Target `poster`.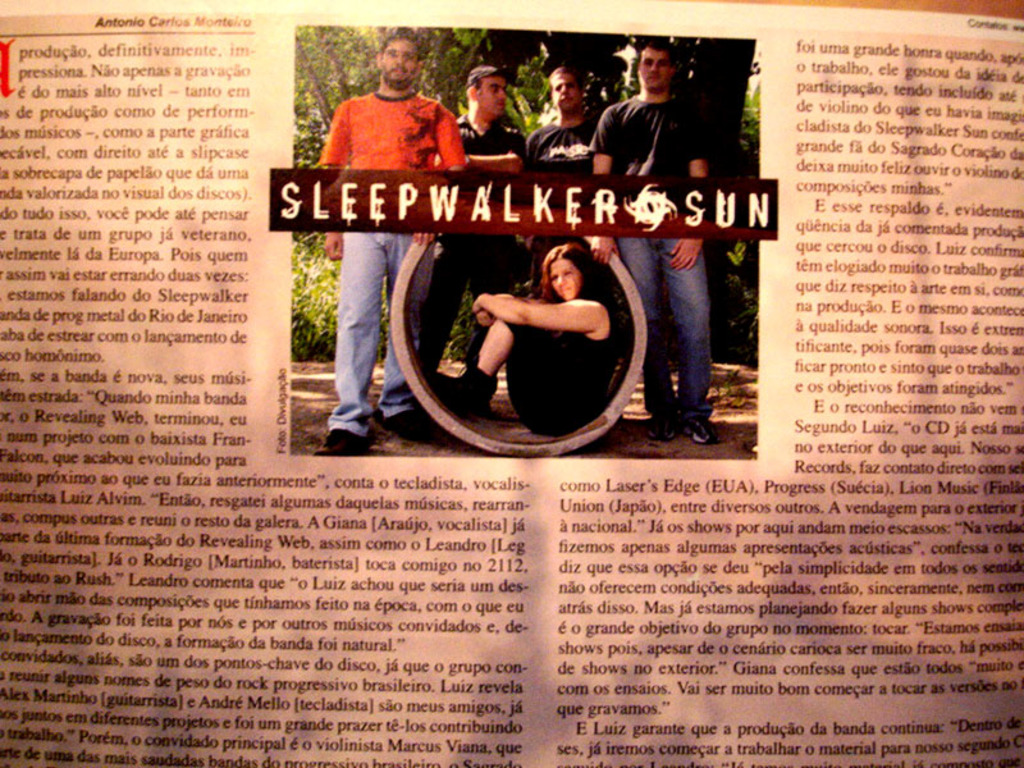
Target region: crop(0, 0, 1023, 767).
